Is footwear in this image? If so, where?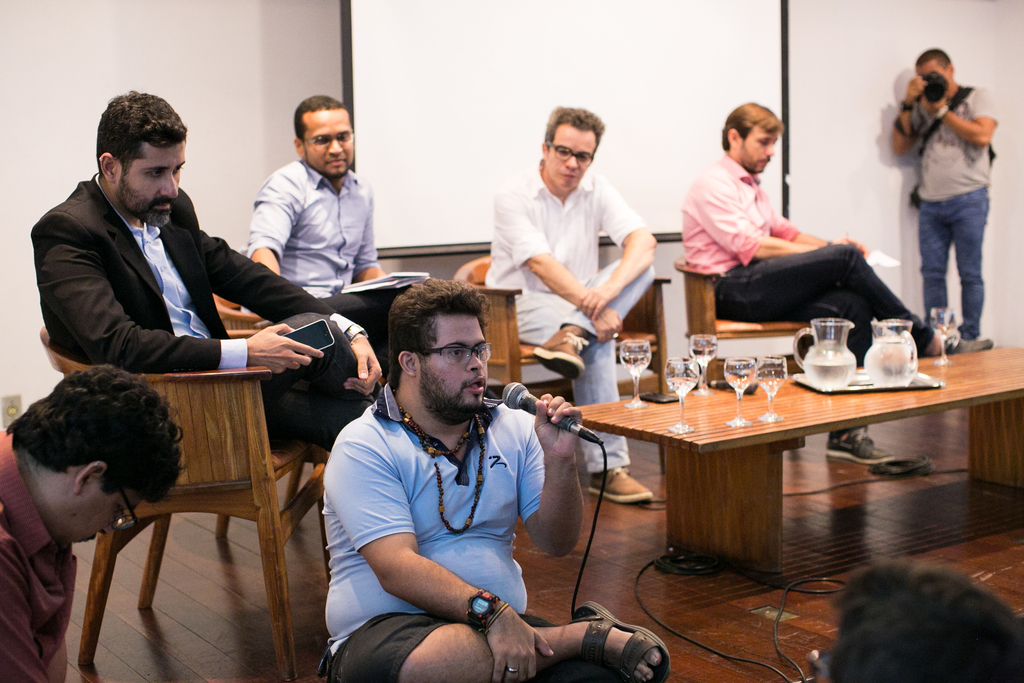
Yes, at bbox=(567, 600, 675, 682).
